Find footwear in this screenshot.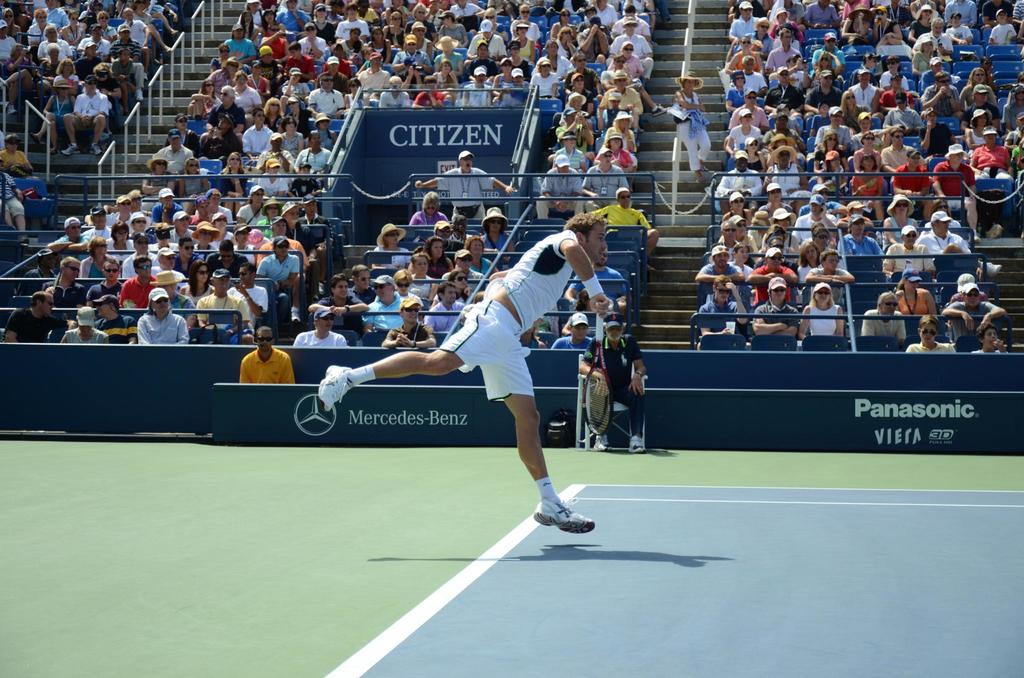
The bounding box for footwear is <bbox>290, 307, 303, 323</bbox>.
